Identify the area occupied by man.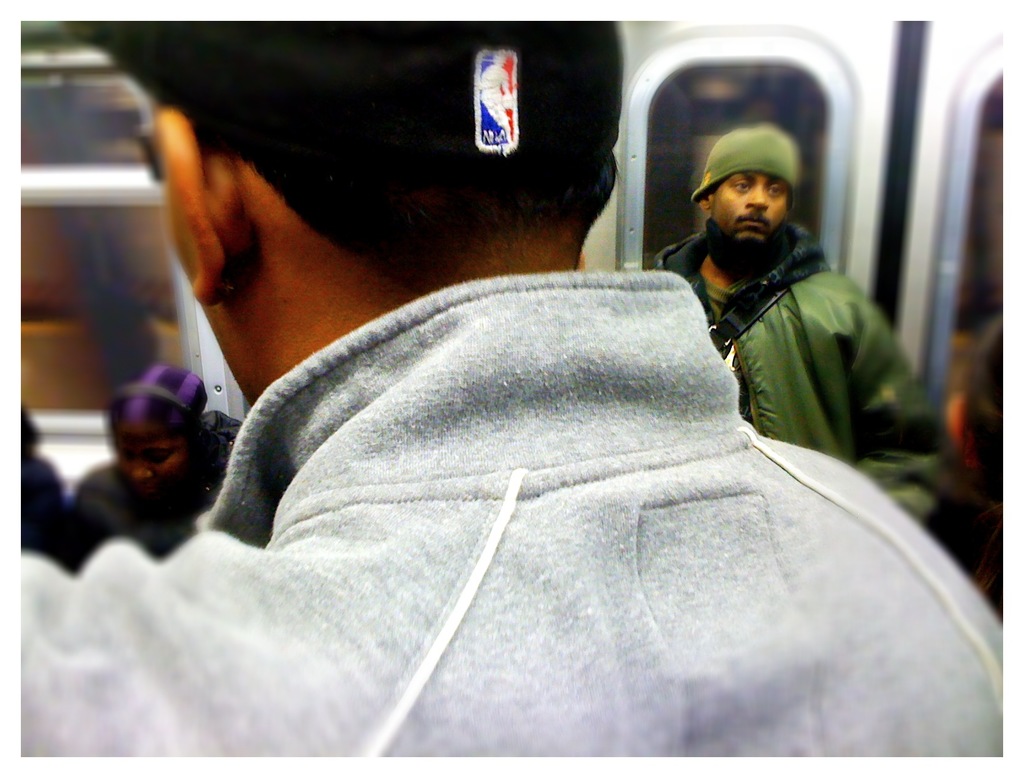
Area: {"x1": 81, "y1": 76, "x2": 962, "y2": 738}.
